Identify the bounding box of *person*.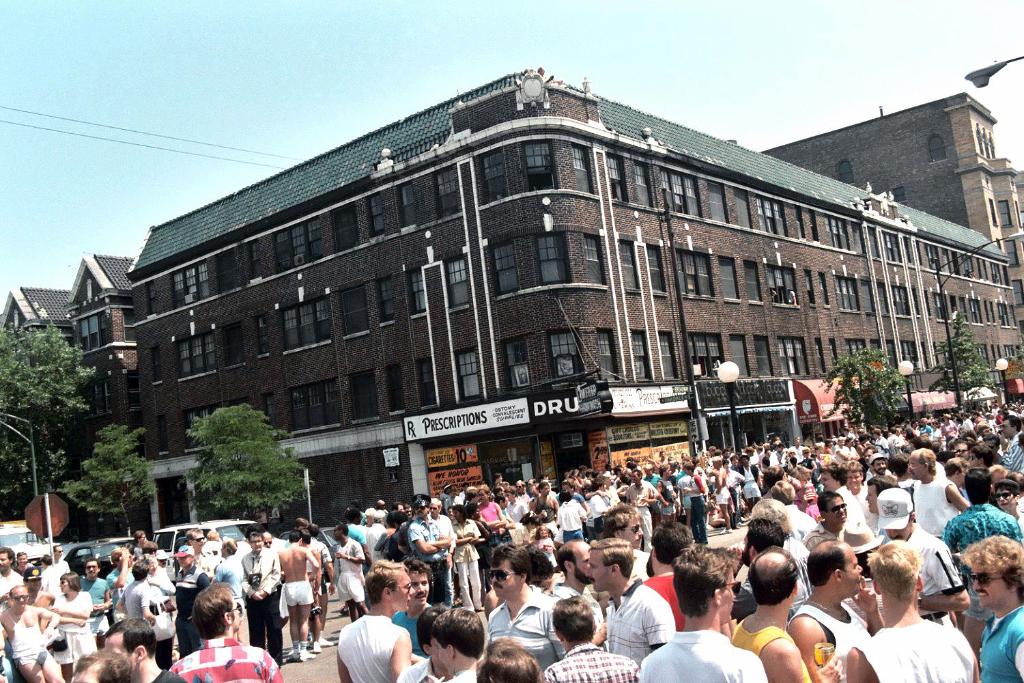
(x1=641, y1=524, x2=698, y2=636).
